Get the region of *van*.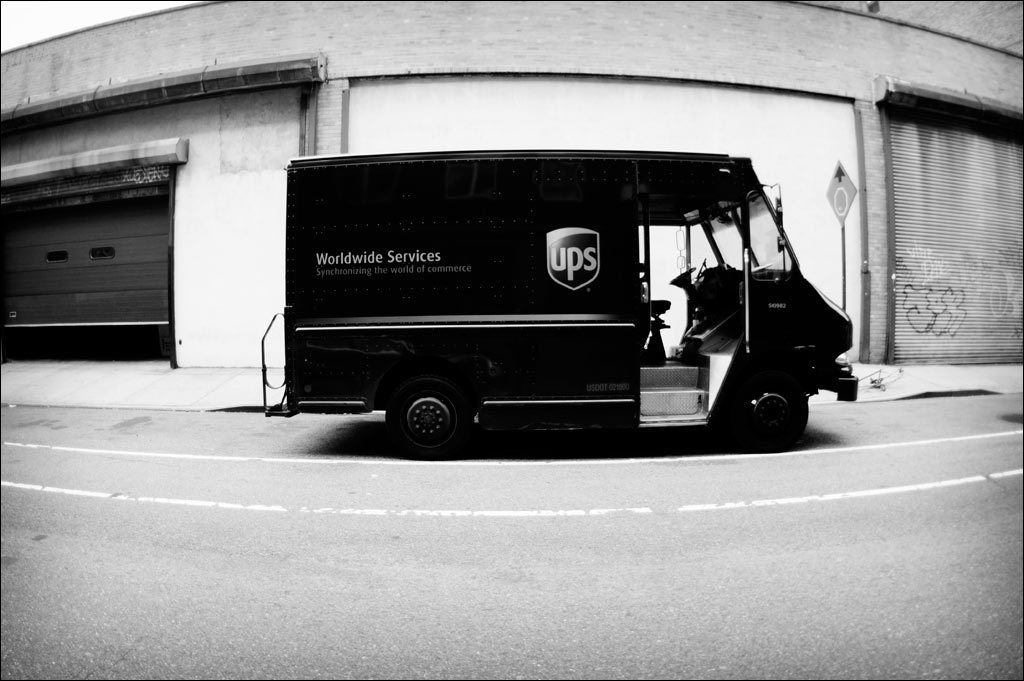
[259,146,860,458].
